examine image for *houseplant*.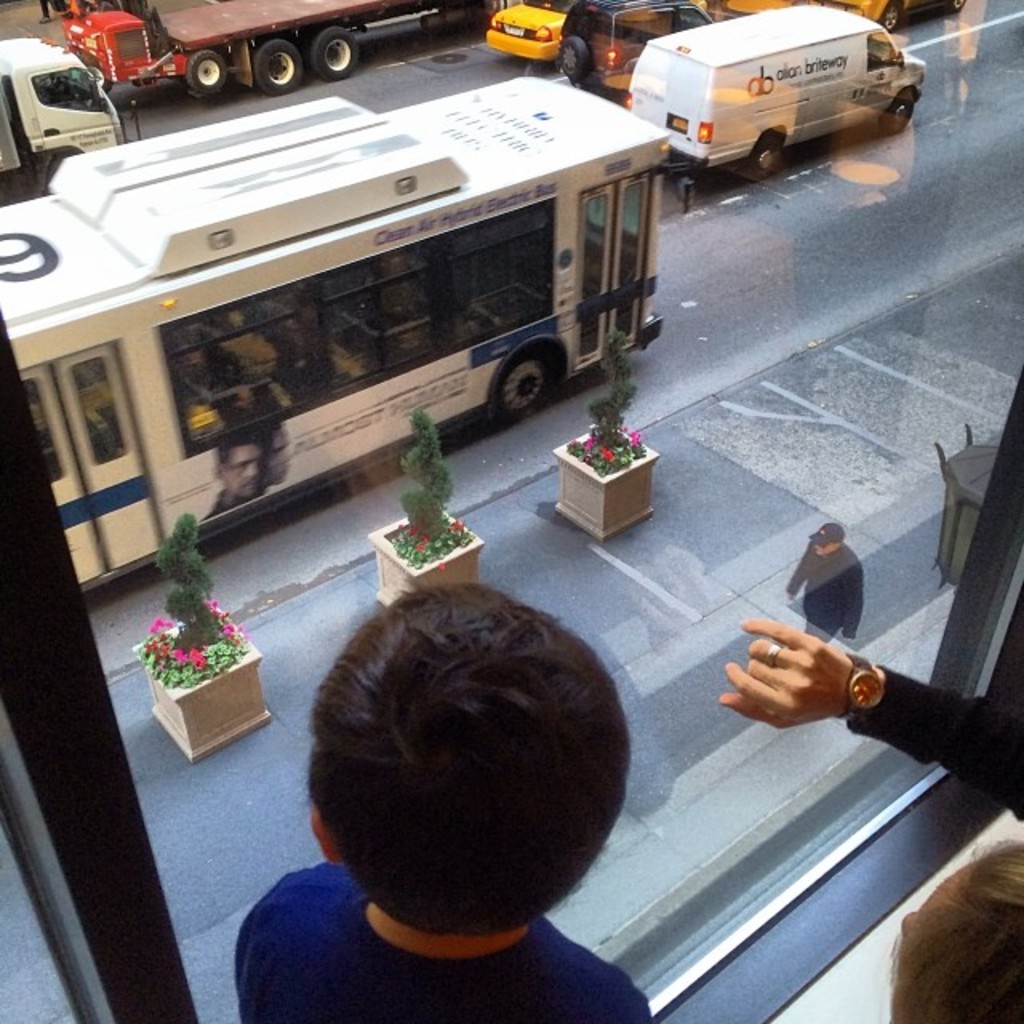
Examination result: <bbox>133, 499, 261, 762</bbox>.
